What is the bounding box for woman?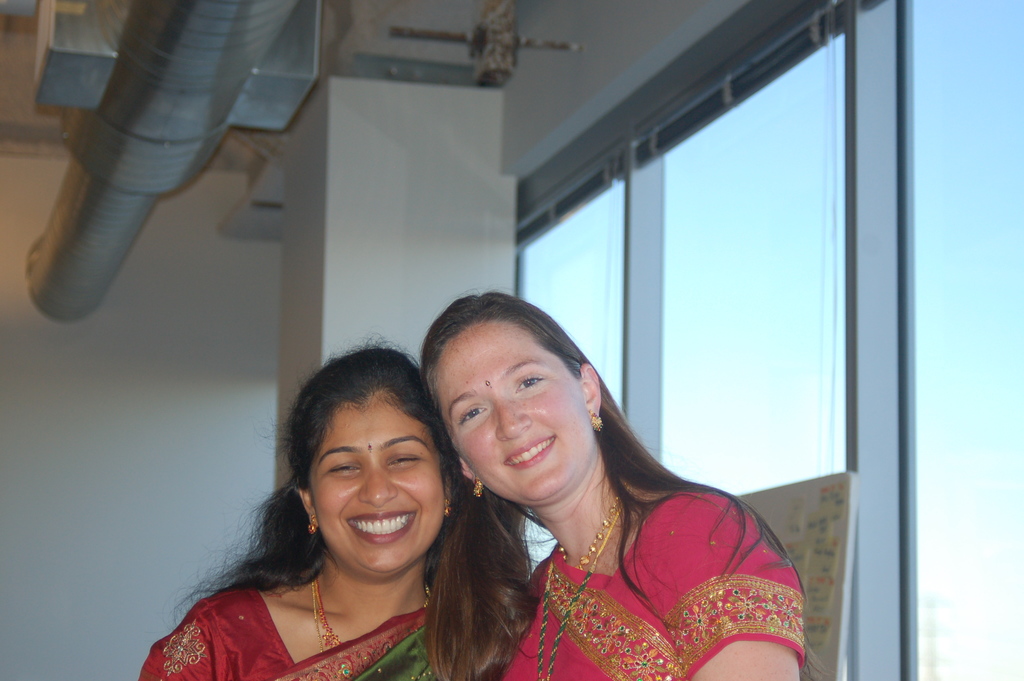
BBox(416, 297, 803, 675).
